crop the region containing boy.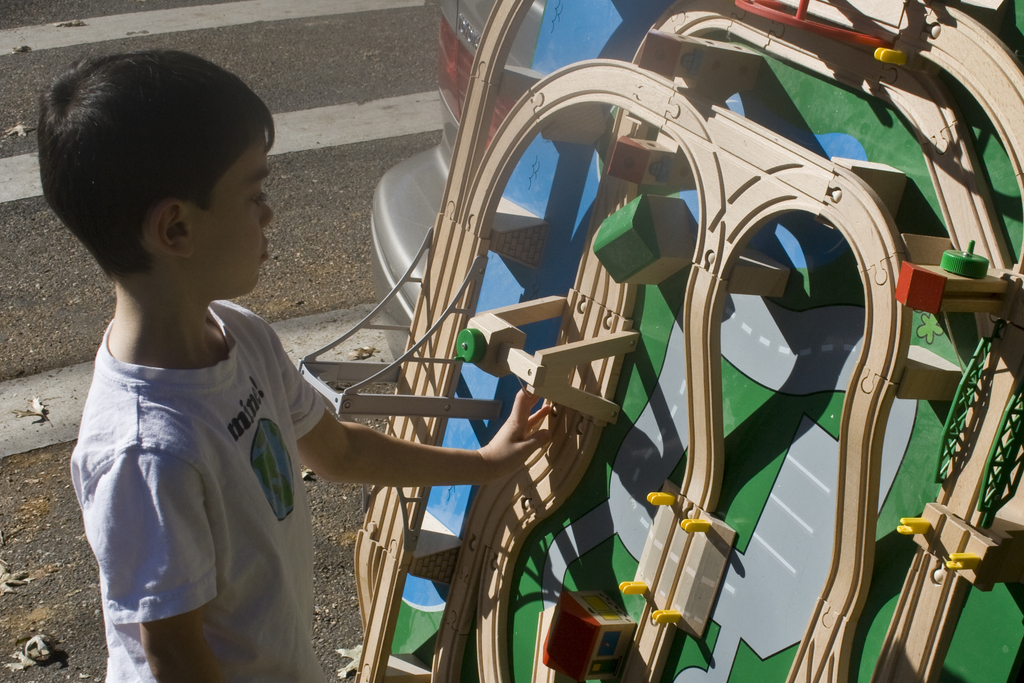
Crop region: box=[33, 45, 559, 682].
